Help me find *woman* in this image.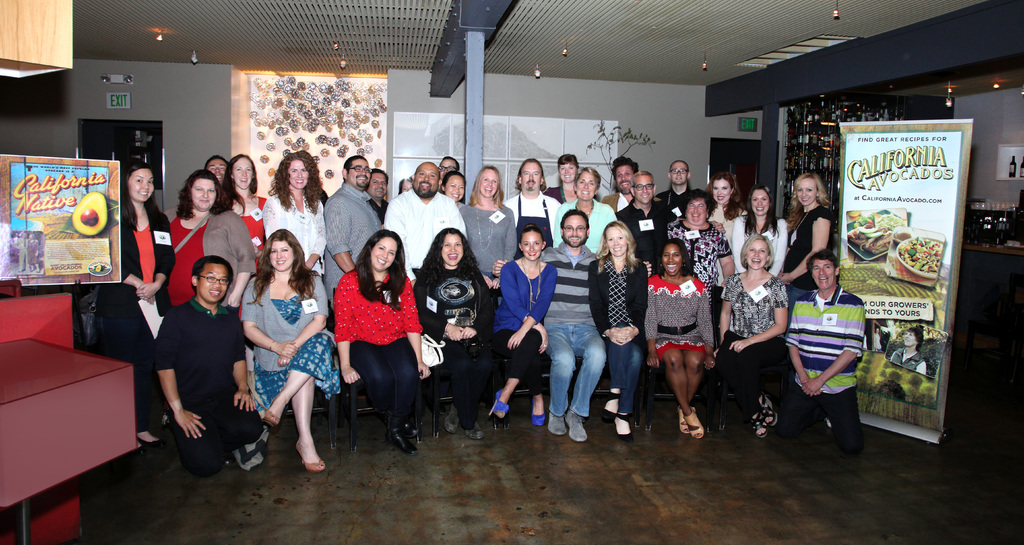
Found it: 785:177:842:308.
